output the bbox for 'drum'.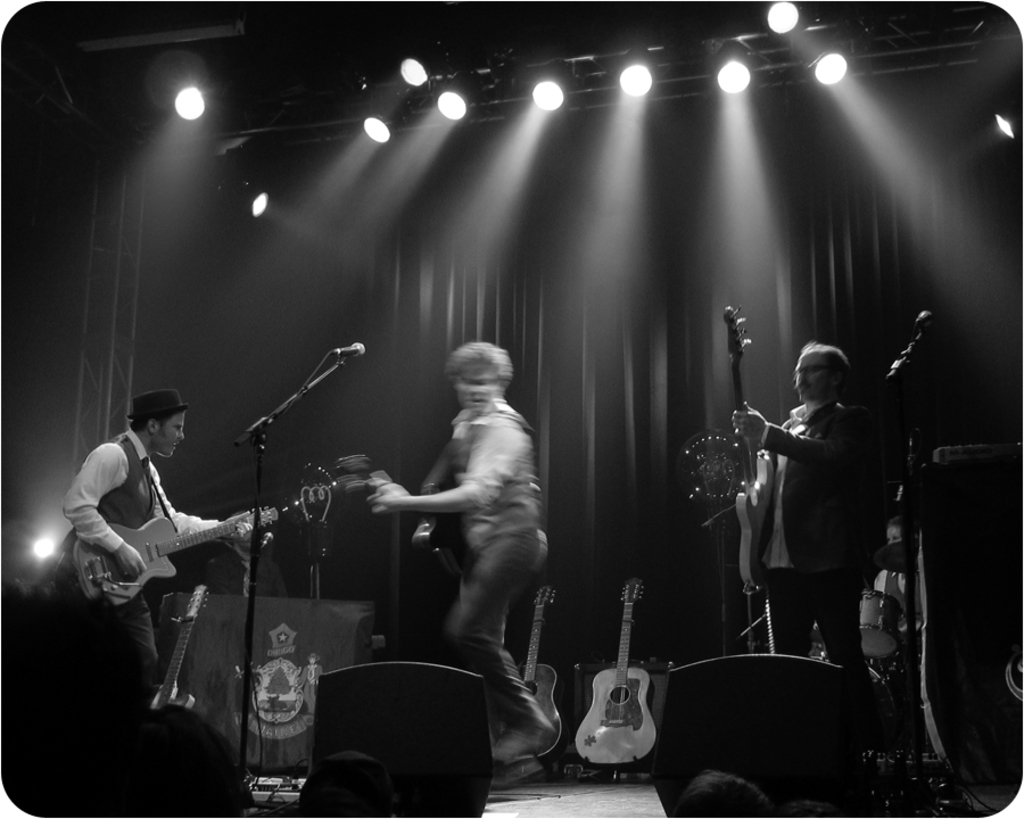
(858, 587, 902, 662).
